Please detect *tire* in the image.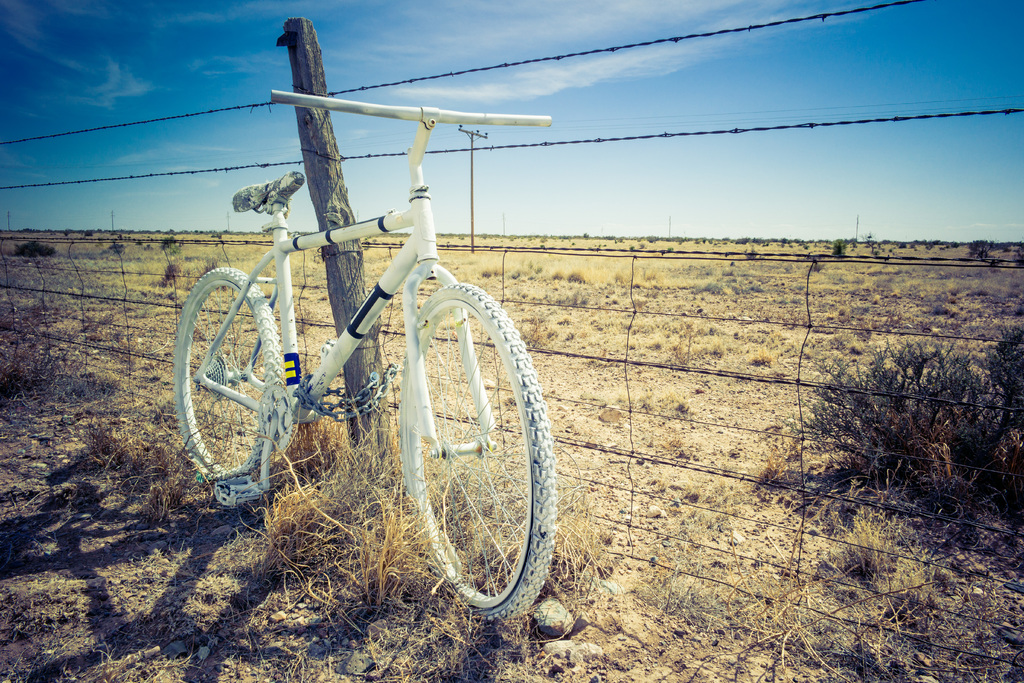
(388, 289, 562, 613).
